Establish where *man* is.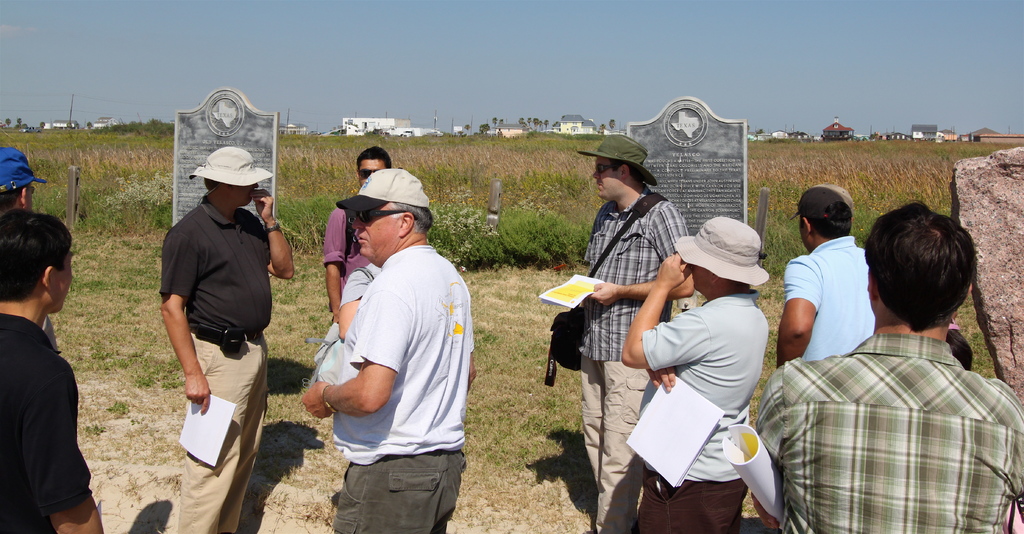
Established at region(302, 169, 477, 533).
